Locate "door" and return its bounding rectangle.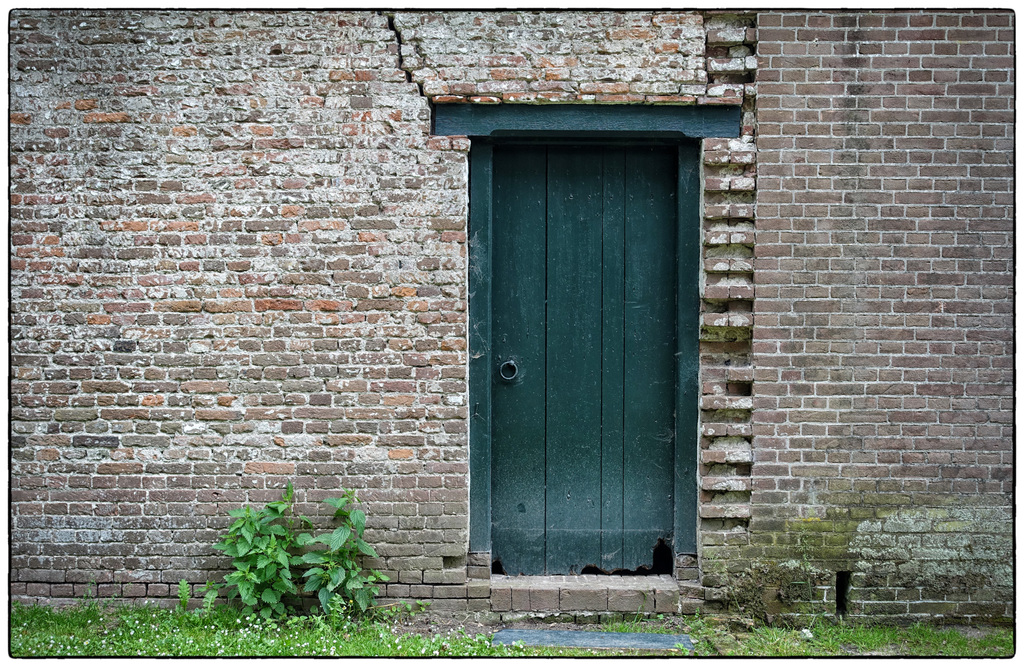
BBox(479, 138, 687, 571).
